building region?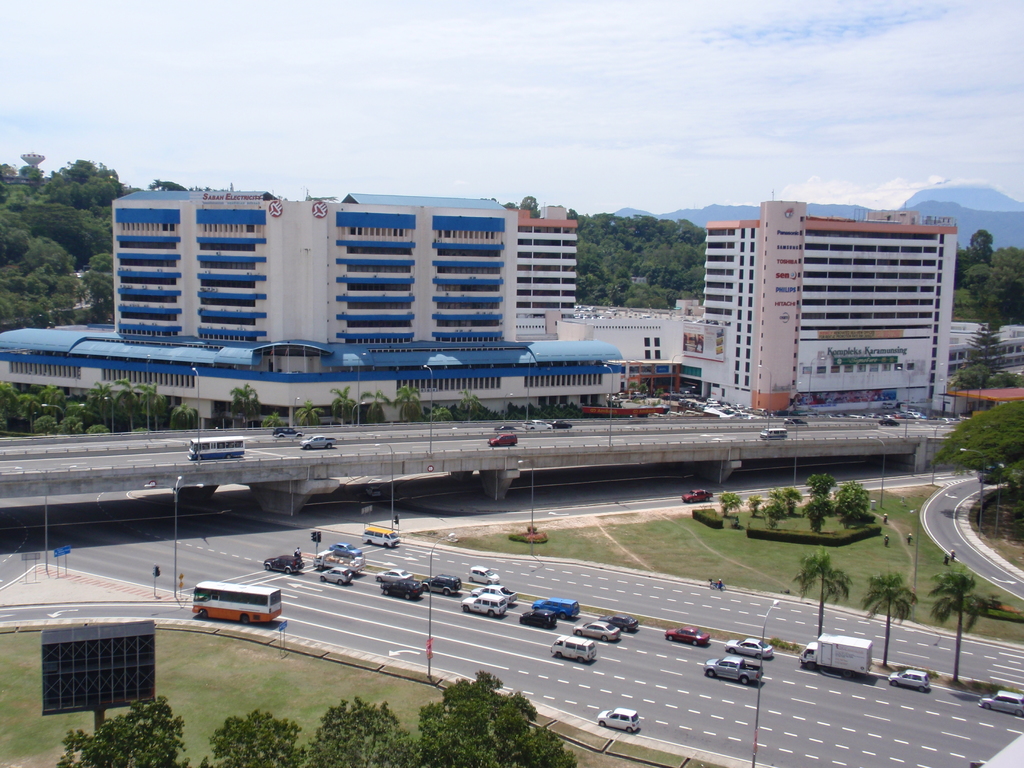
bbox=[111, 184, 580, 348]
